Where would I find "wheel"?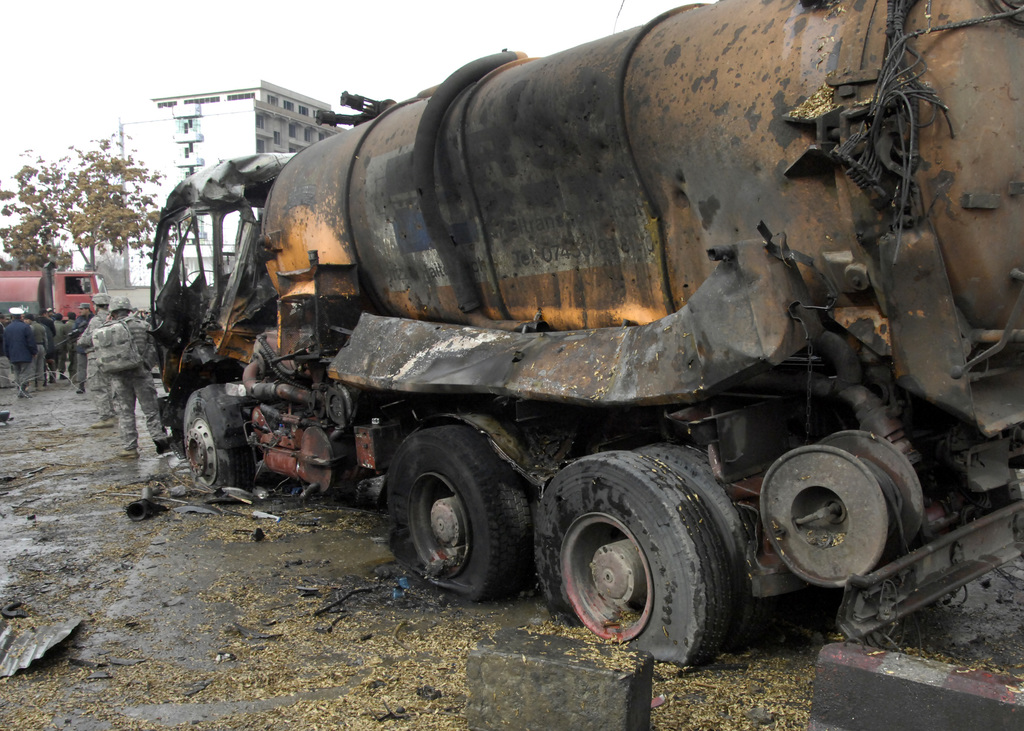
At {"x1": 388, "y1": 416, "x2": 529, "y2": 609}.
